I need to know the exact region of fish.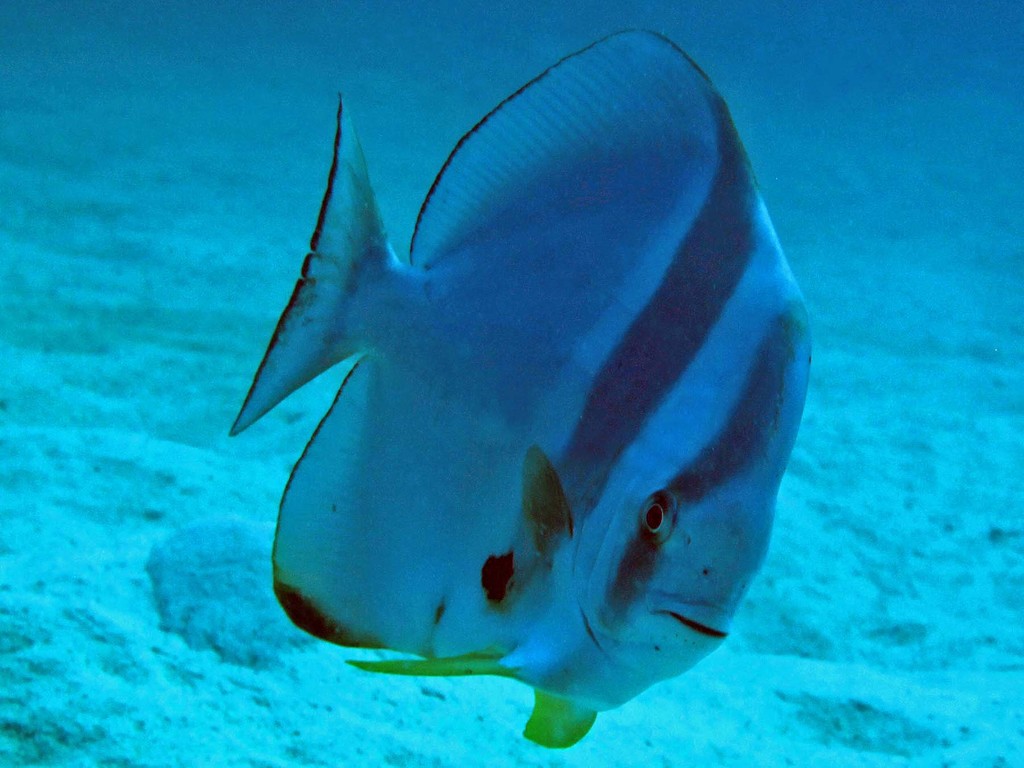
Region: 209,0,839,766.
